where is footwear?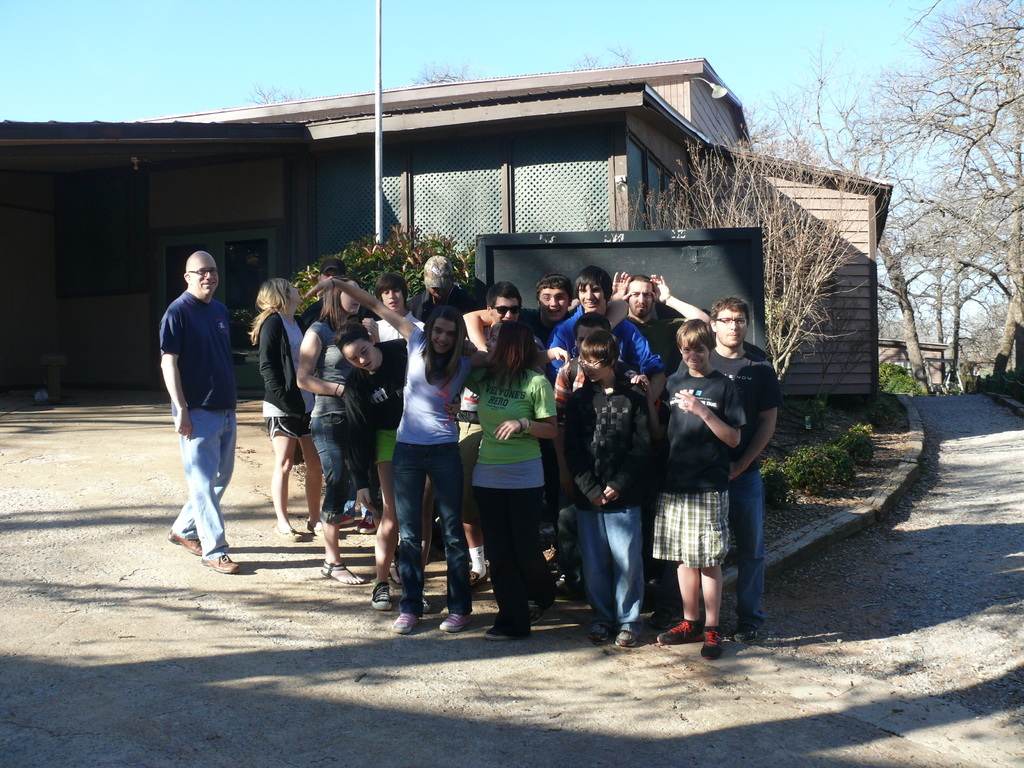
585/616/619/644.
